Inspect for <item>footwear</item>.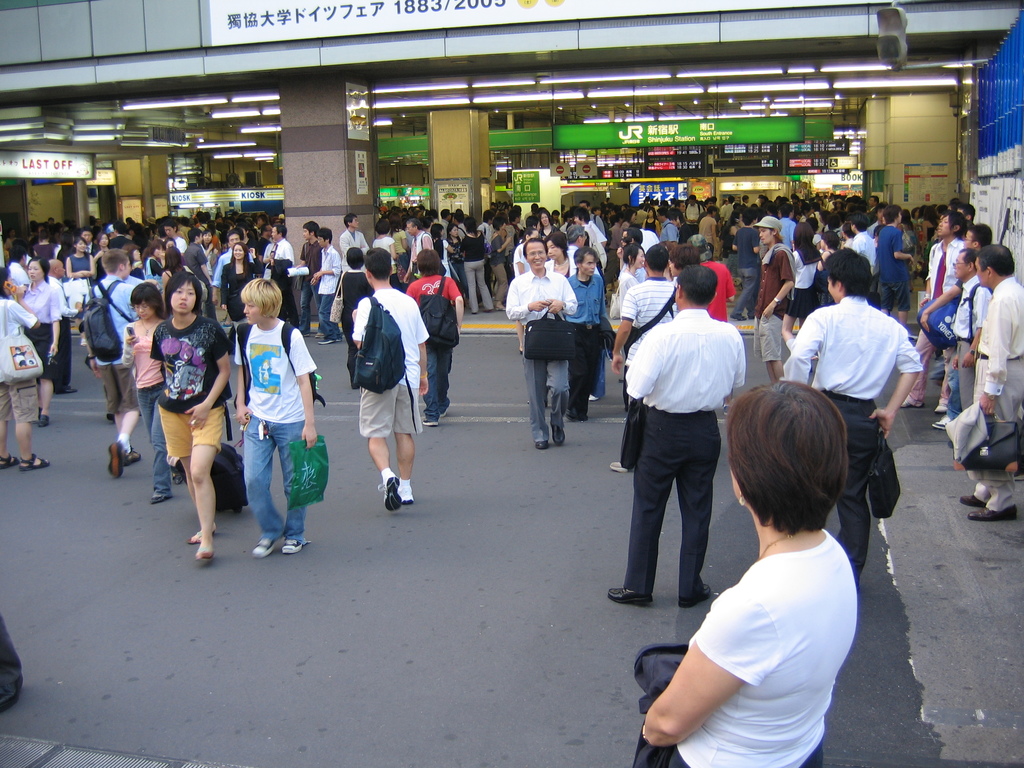
Inspection: box=[0, 456, 17, 471].
